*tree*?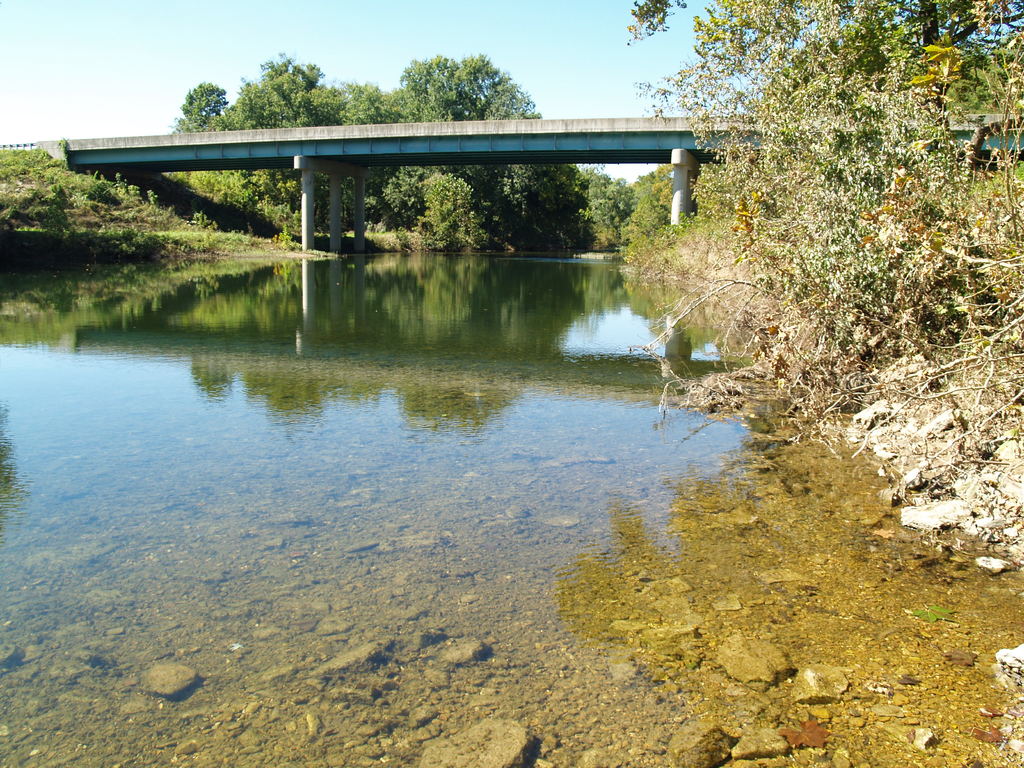
[621, 166, 677, 246]
